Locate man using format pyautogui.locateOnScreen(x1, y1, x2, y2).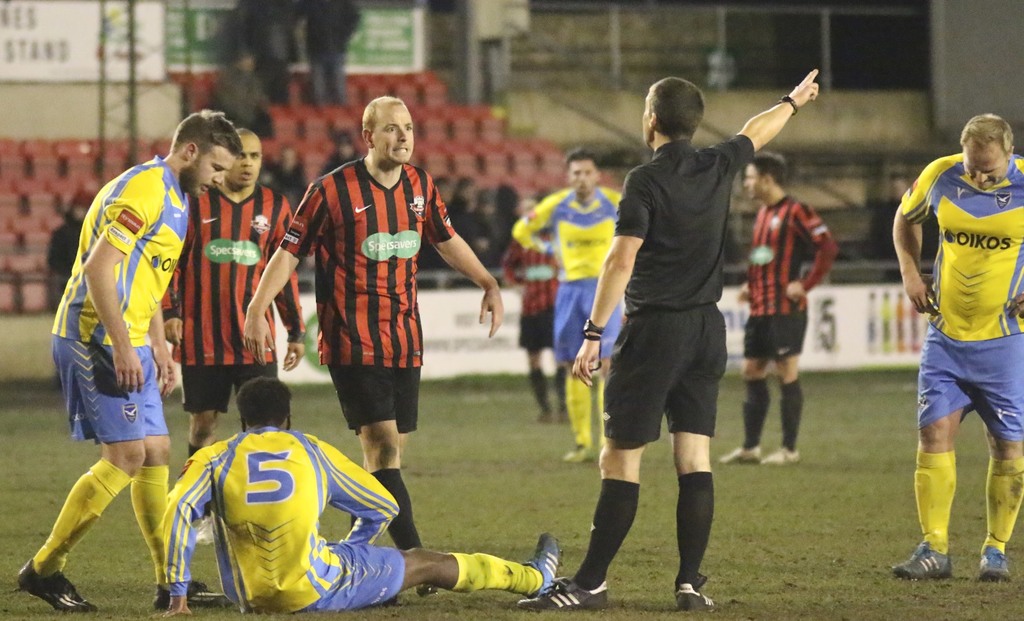
pyautogui.locateOnScreen(305, 0, 367, 104).
